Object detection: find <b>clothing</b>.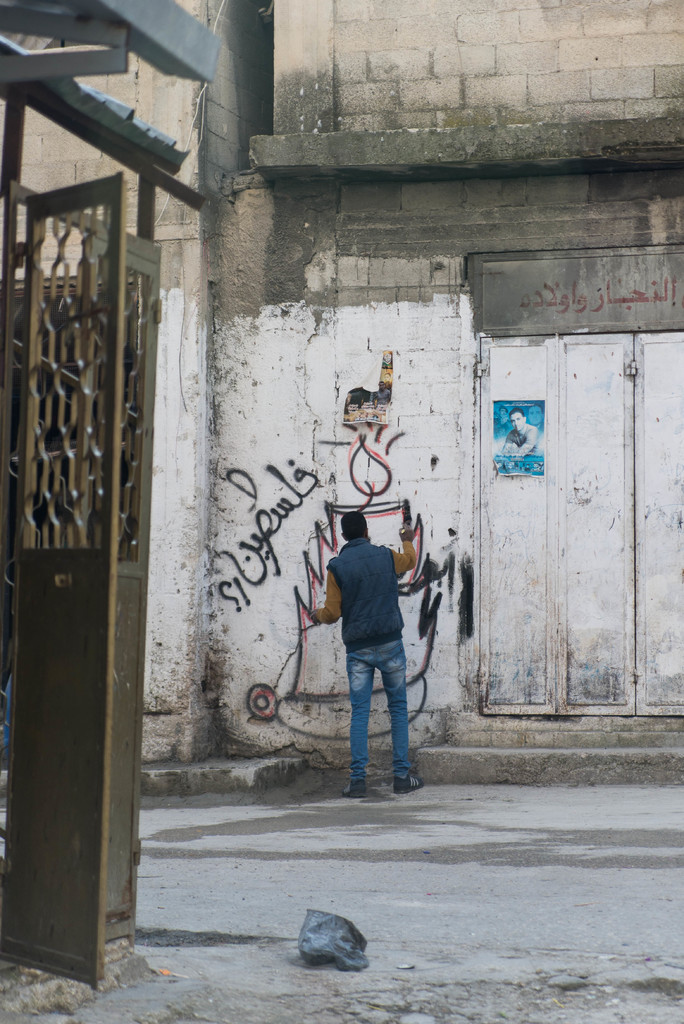
352/410/366/424.
